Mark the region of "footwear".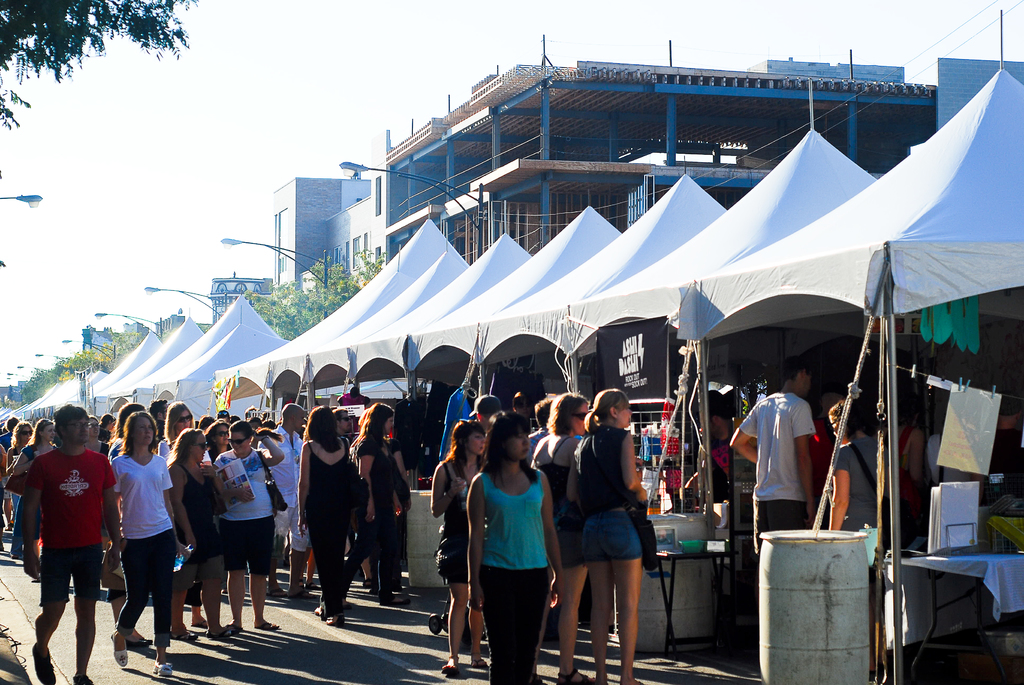
Region: rect(76, 670, 90, 684).
